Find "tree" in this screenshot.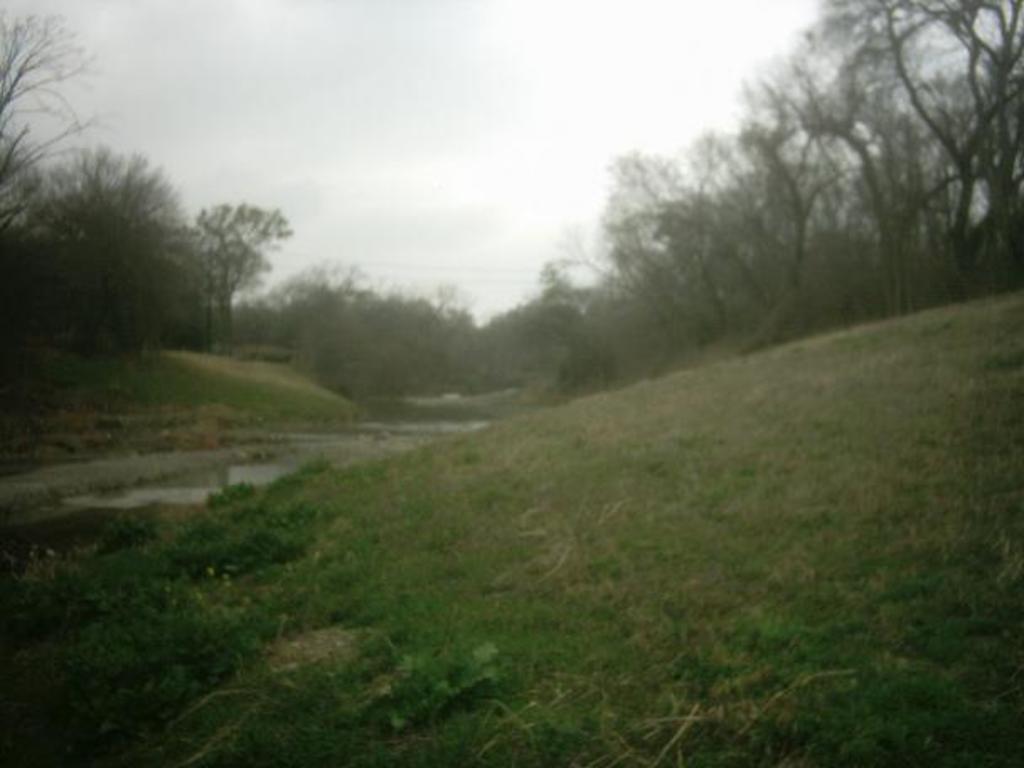
The bounding box for "tree" is 712, 66, 840, 359.
